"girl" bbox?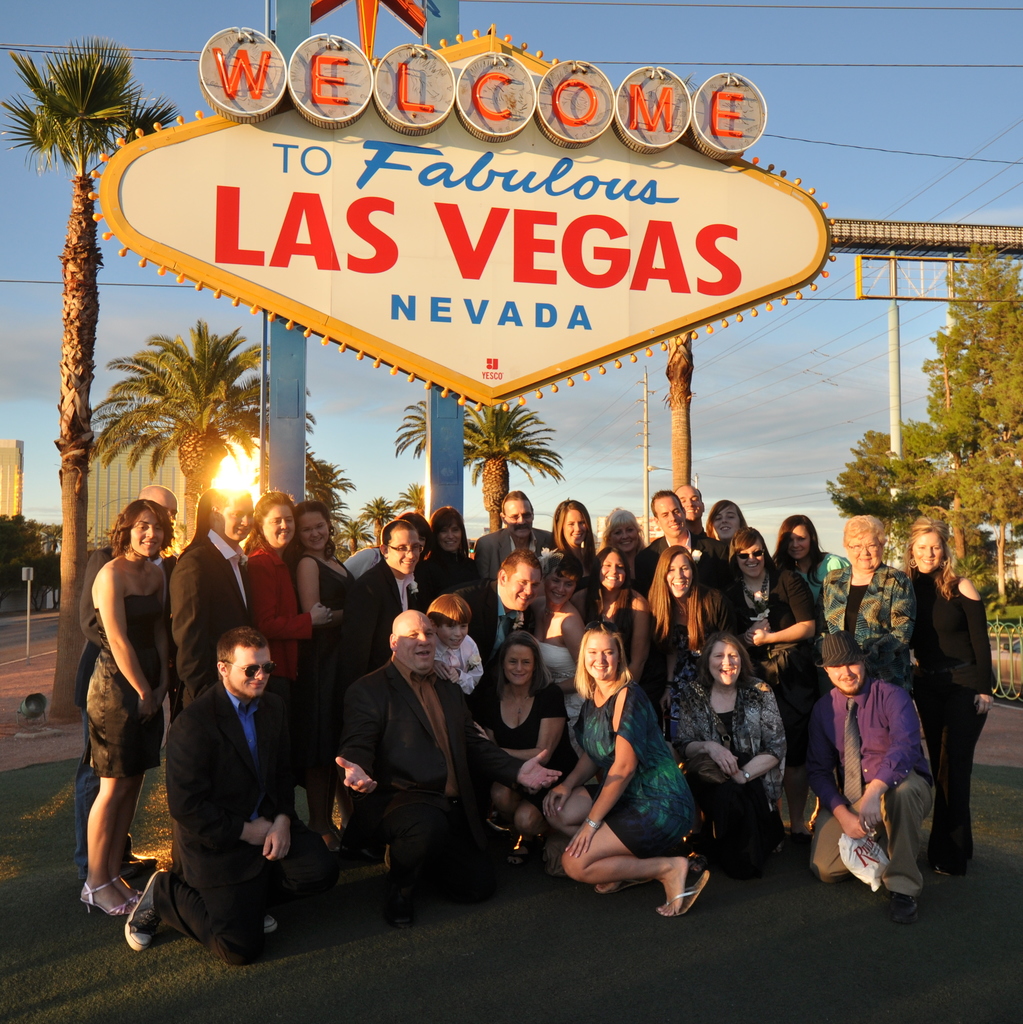
(x1=290, y1=489, x2=357, y2=628)
